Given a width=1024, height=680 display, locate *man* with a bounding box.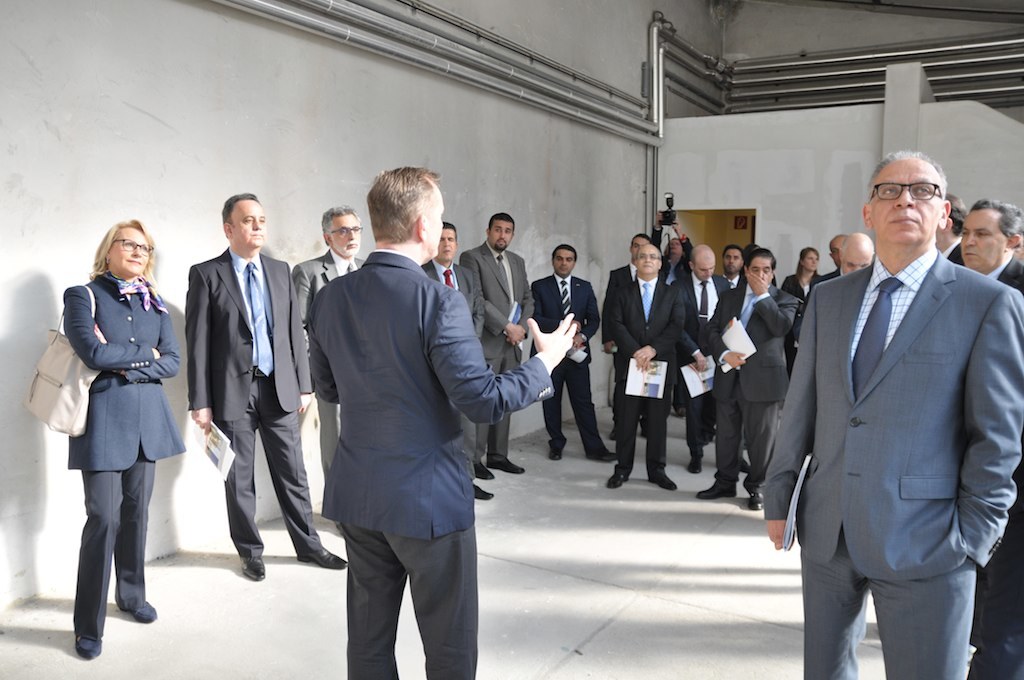
Located: [306,164,579,679].
